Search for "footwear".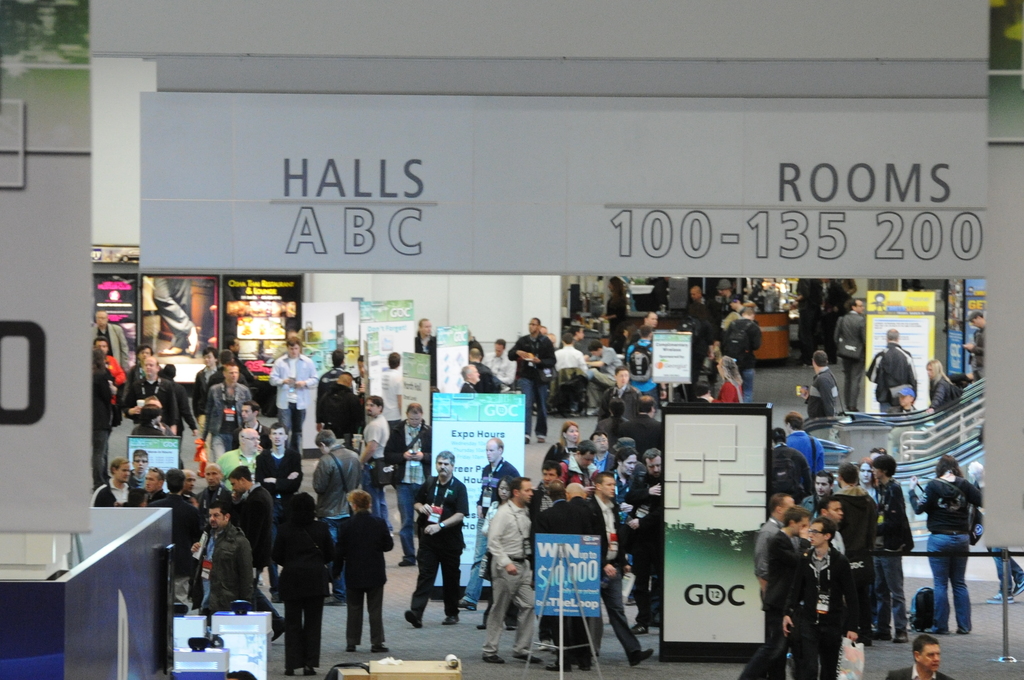
Found at (left=476, top=623, right=490, bottom=628).
